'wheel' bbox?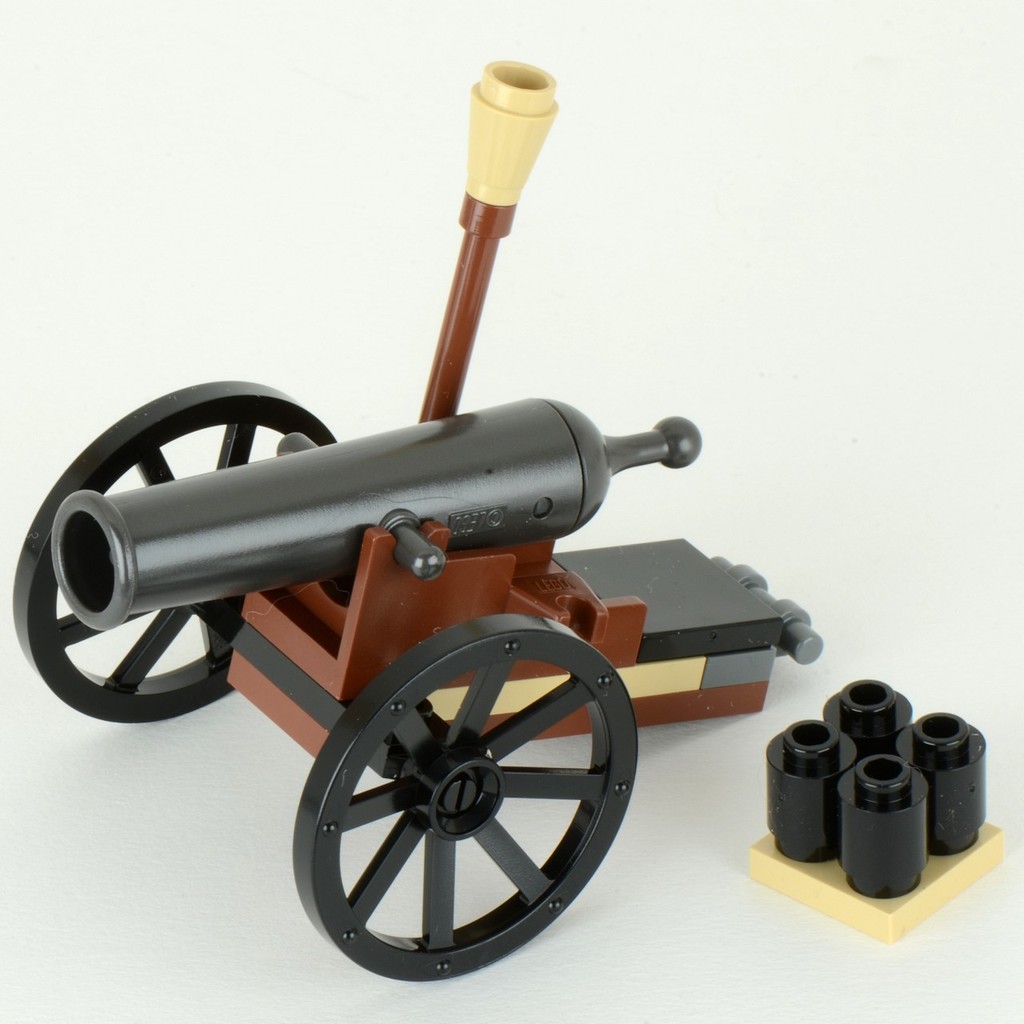
(left=11, top=385, right=339, bottom=724)
